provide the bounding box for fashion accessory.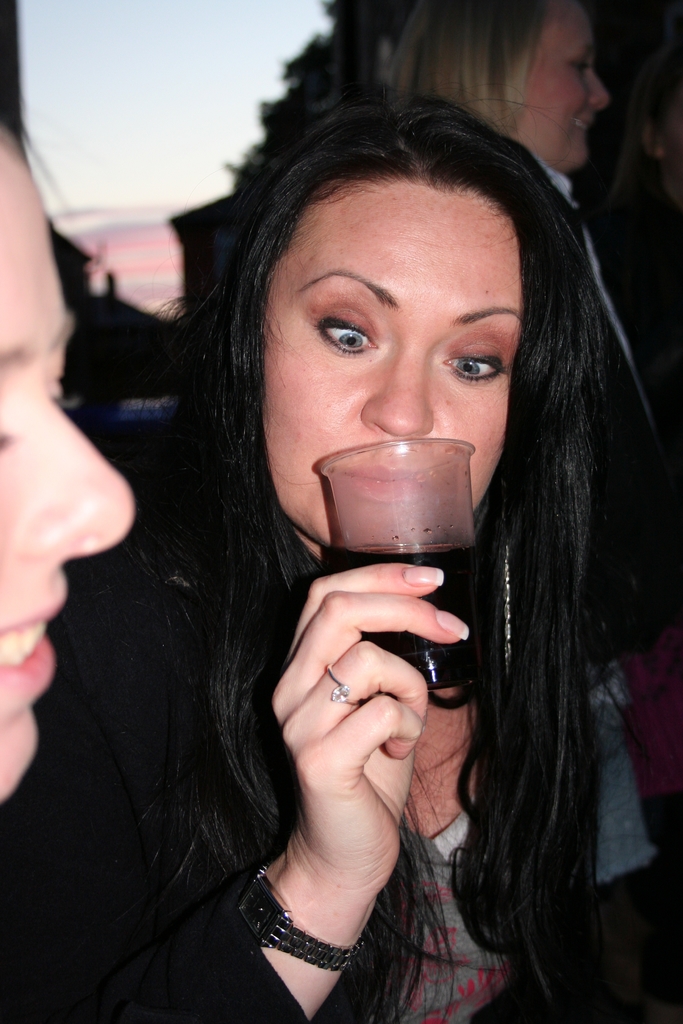
<box>329,660,363,700</box>.
